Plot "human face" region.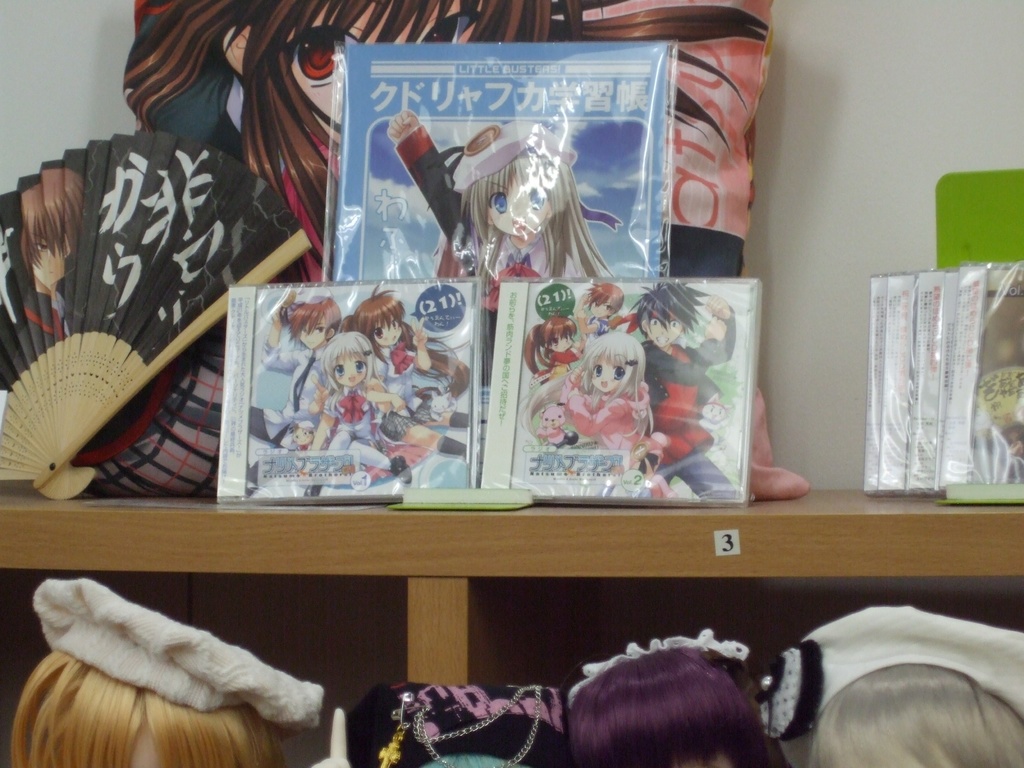
Plotted at [543, 405, 570, 428].
